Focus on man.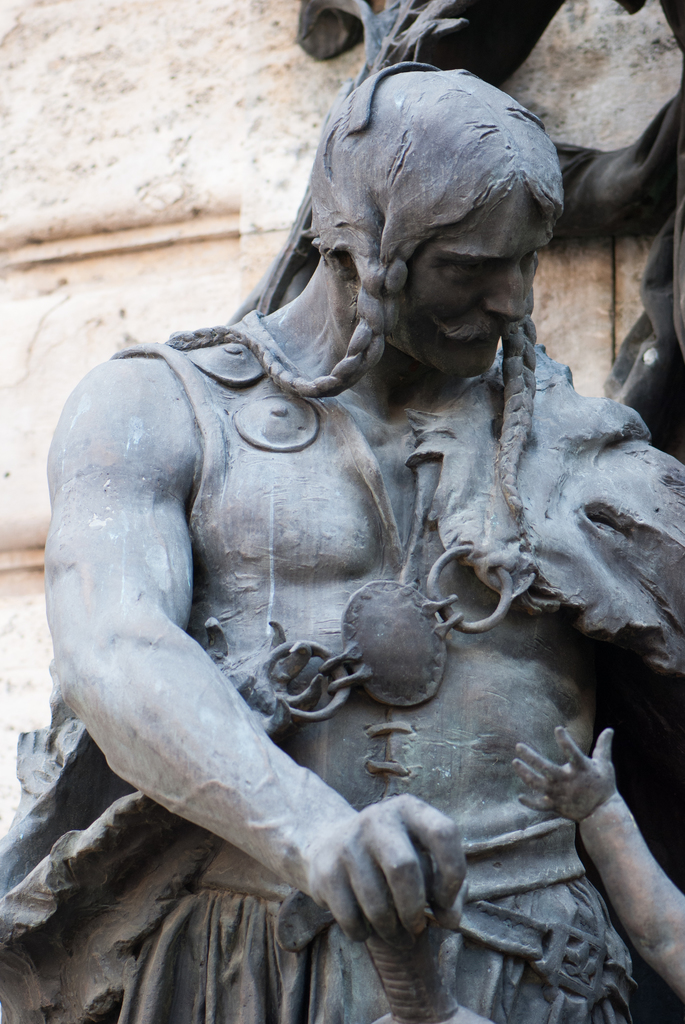
Focused at [left=32, top=42, right=638, bottom=978].
